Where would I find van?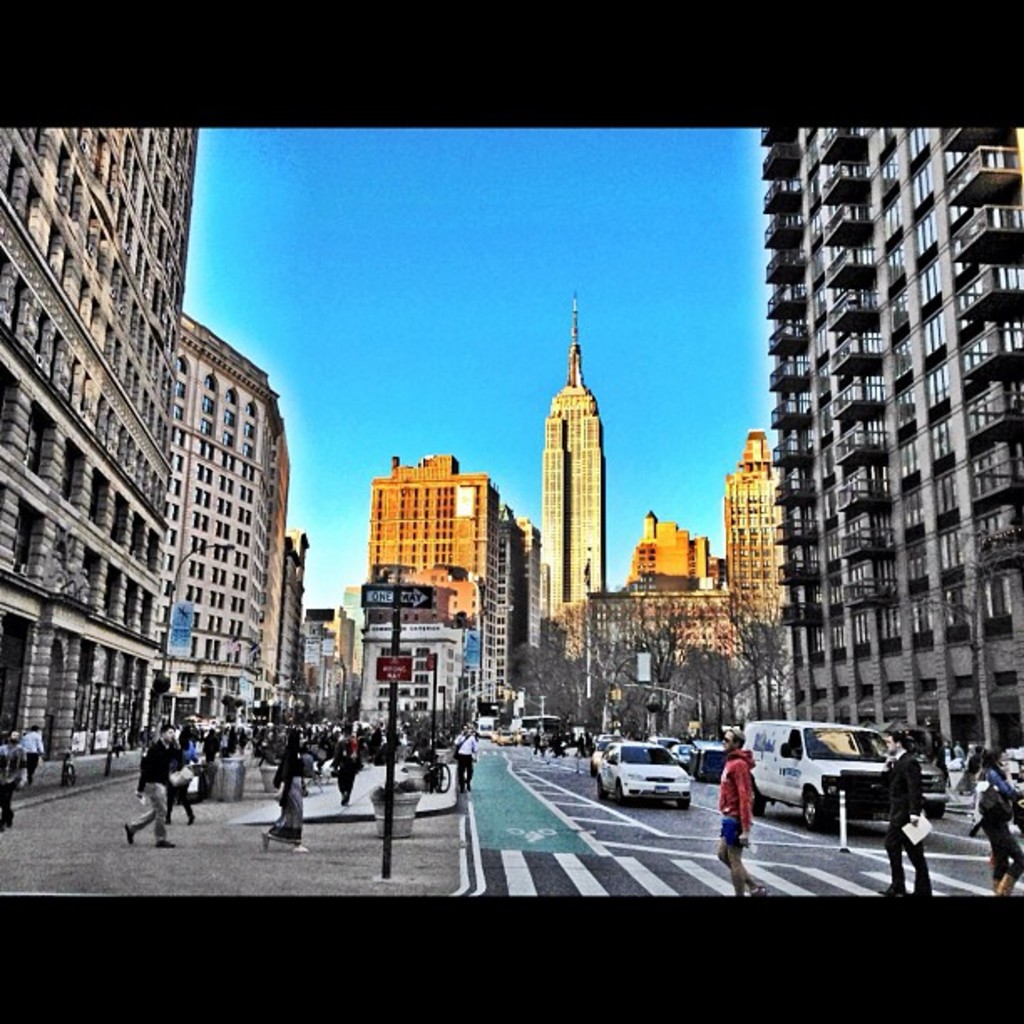
At select_region(745, 718, 895, 828).
